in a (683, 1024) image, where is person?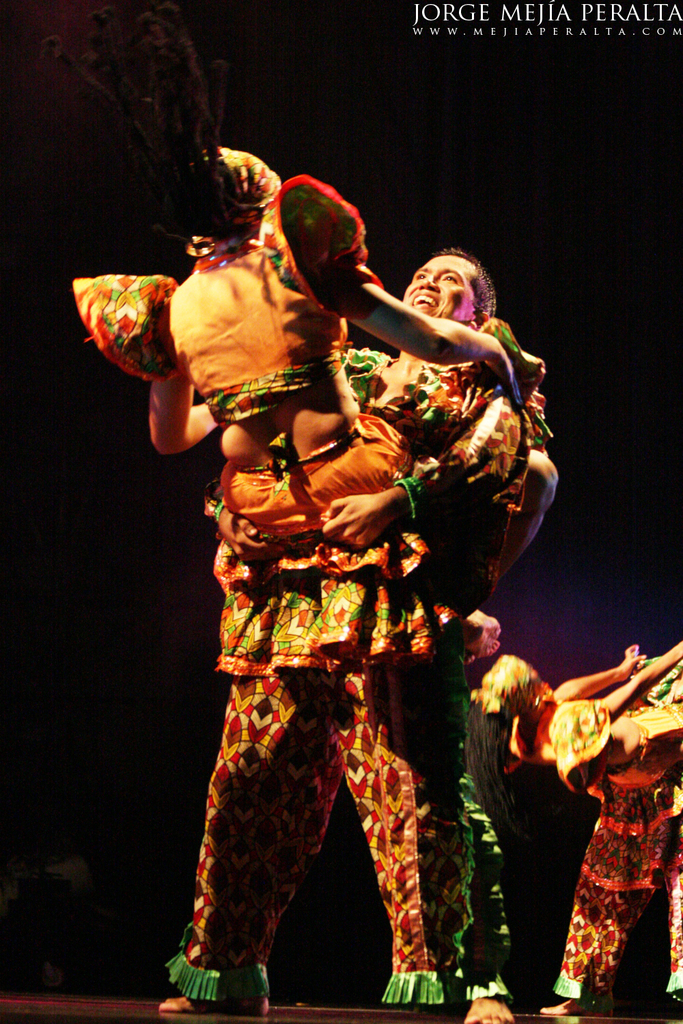
select_region(462, 642, 682, 834).
